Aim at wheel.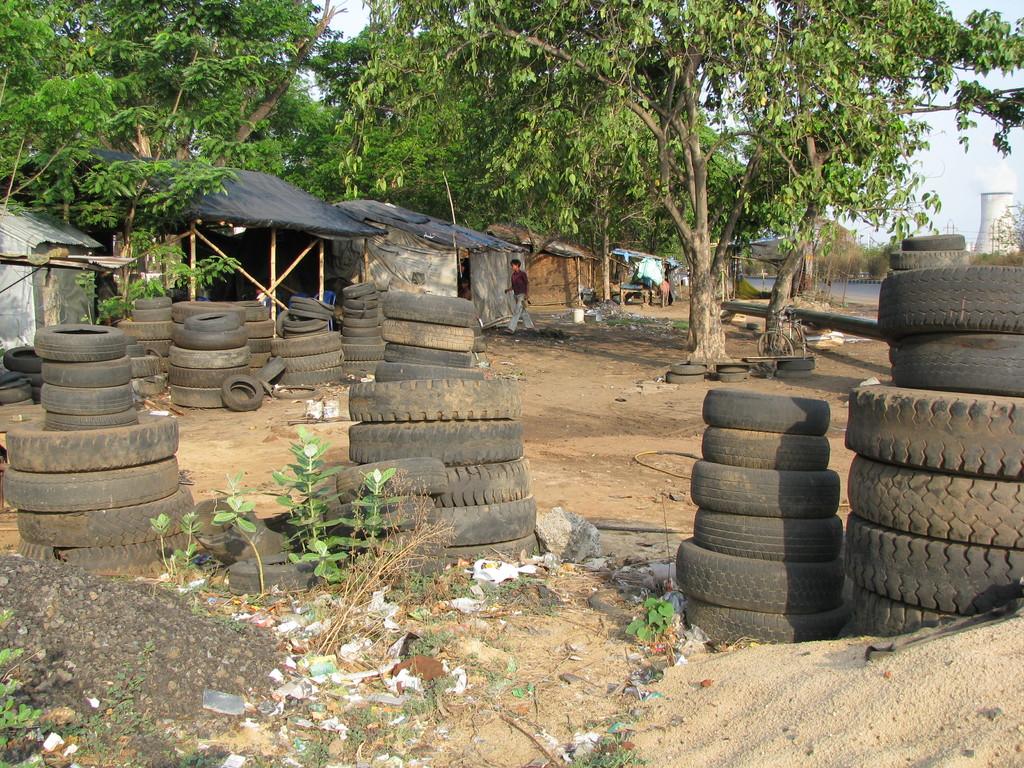
Aimed at crop(774, 371, 812, 378).
